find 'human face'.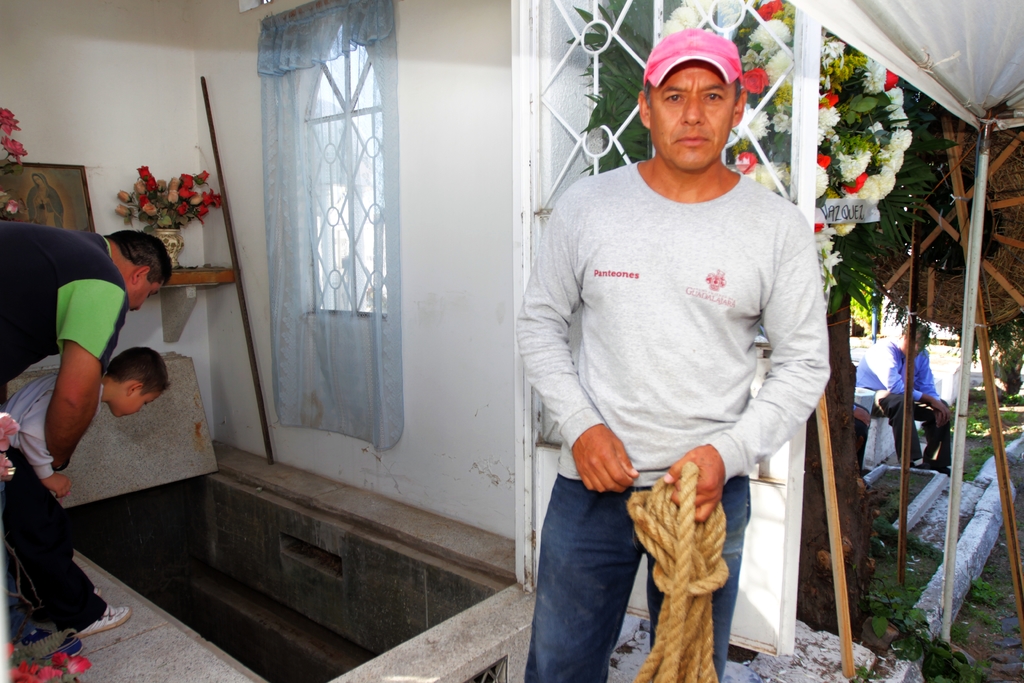
left=650, top=67, right=731, bottom=172.
